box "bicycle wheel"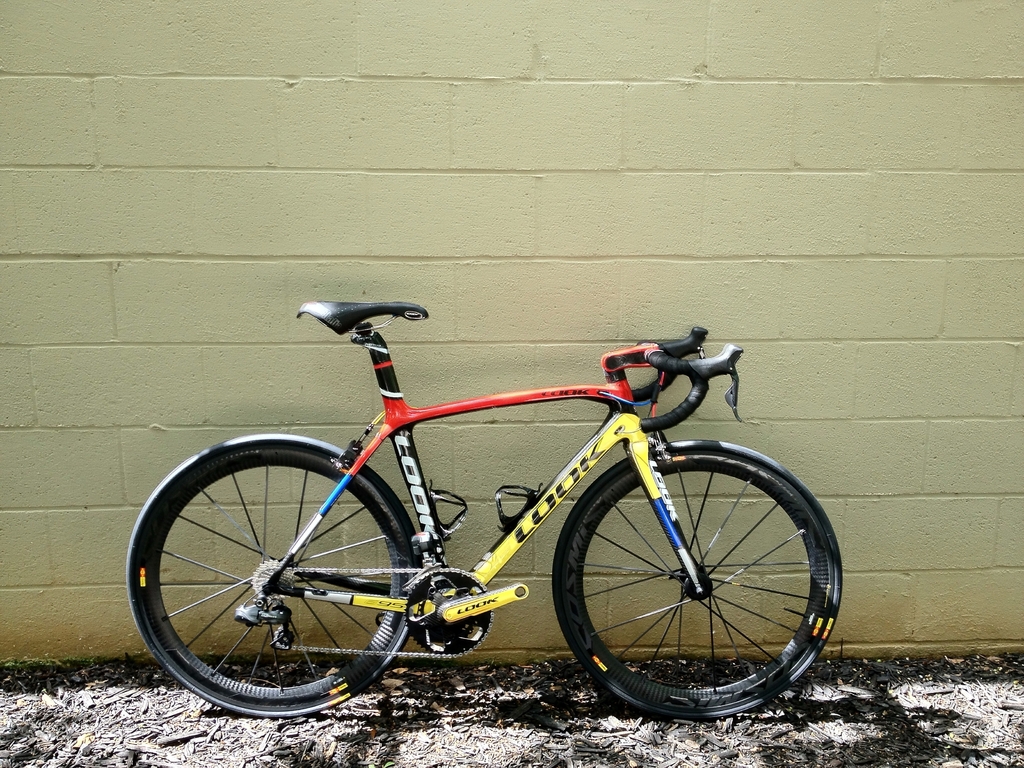
{"left": 125, "top": 442, "right": 451, "bottom": 734}
